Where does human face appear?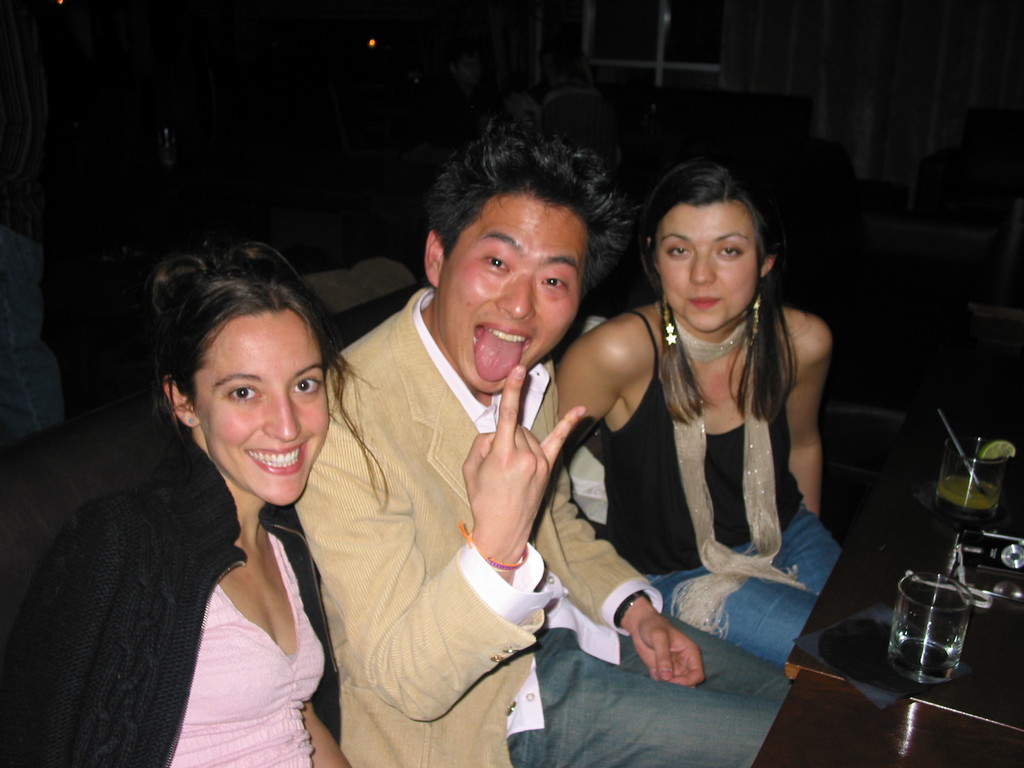
Appears at Rect(653, 207, 759, 331).
